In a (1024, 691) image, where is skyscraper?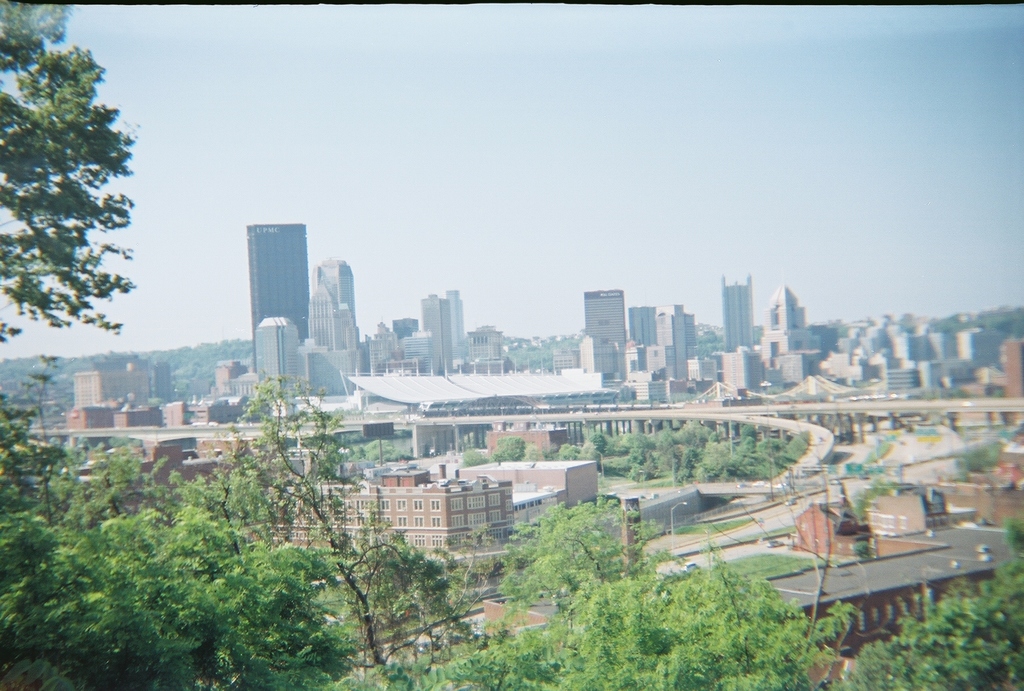
select_region(239, 220, 315, 369).
